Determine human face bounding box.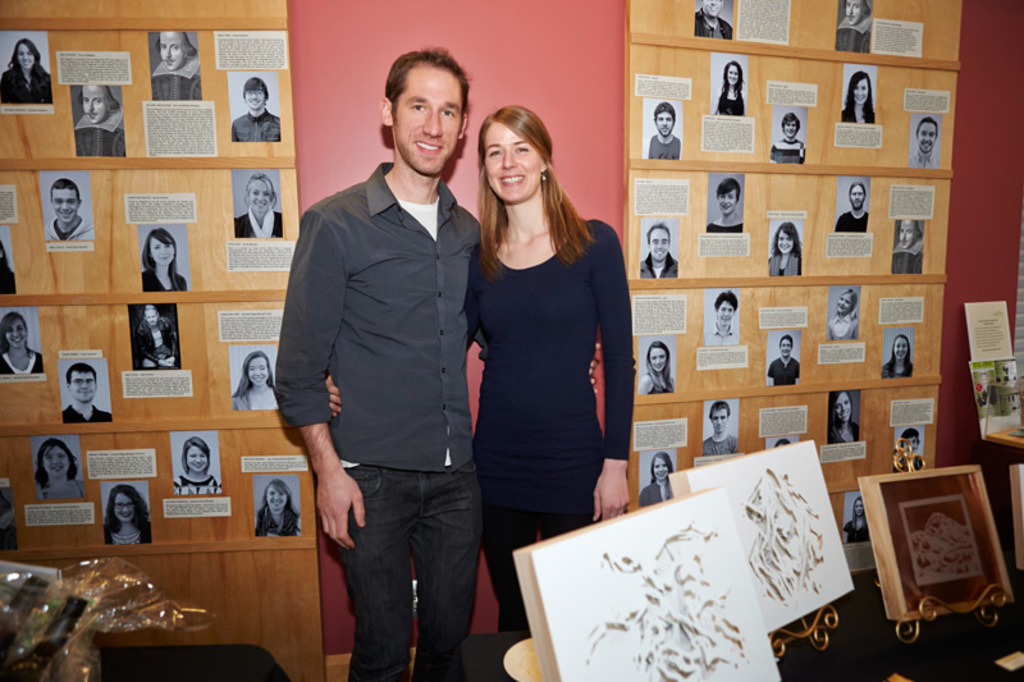
Determined: bbox=(184, 443, 209, 473).
